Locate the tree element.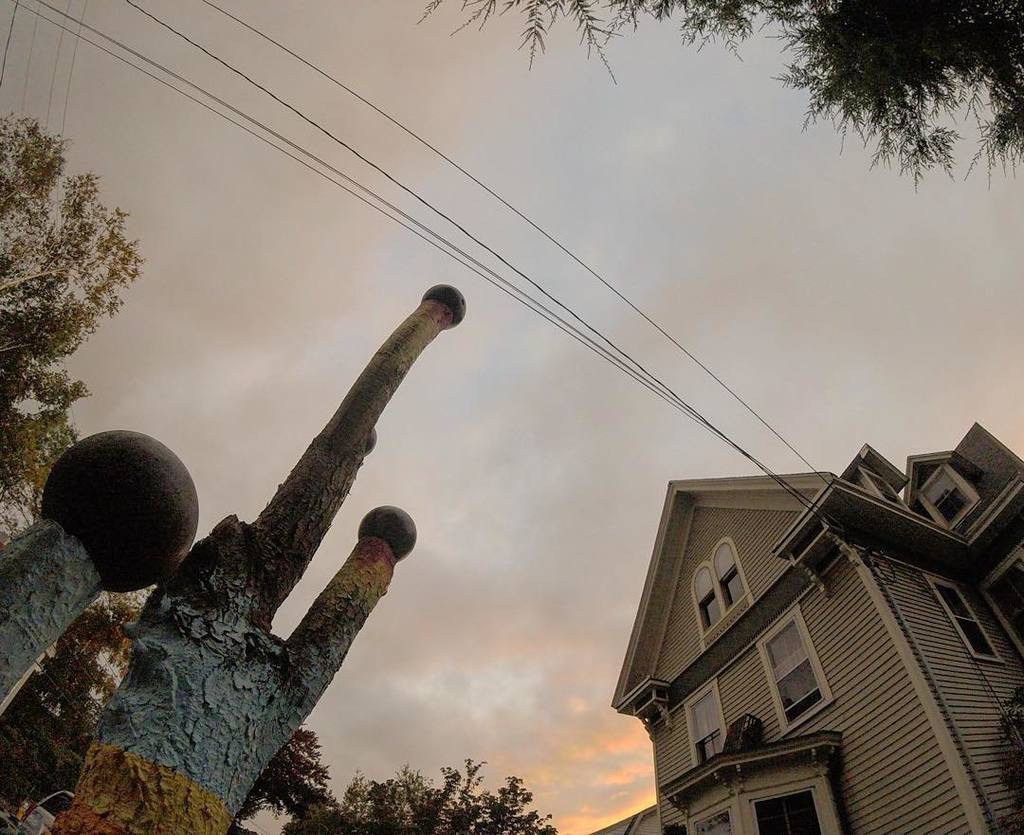
Element bbox: box=[429, 0, 1023, 177].
